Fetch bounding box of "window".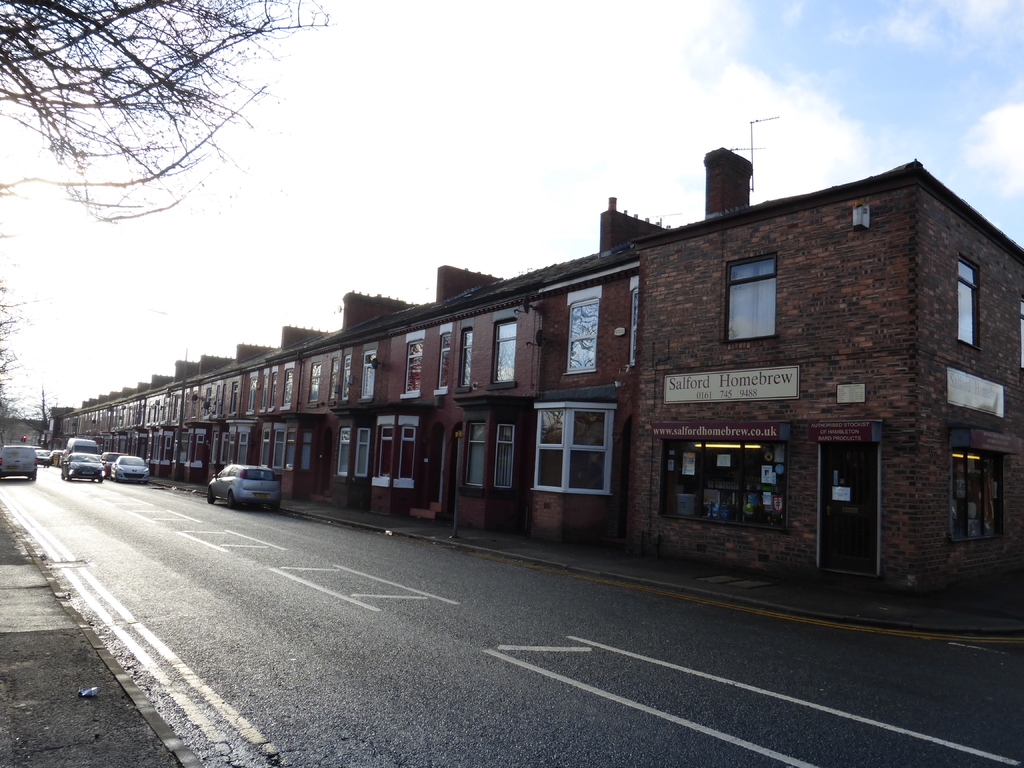
Bbox: x1=359 y1=353 x2=378 y2=400.
